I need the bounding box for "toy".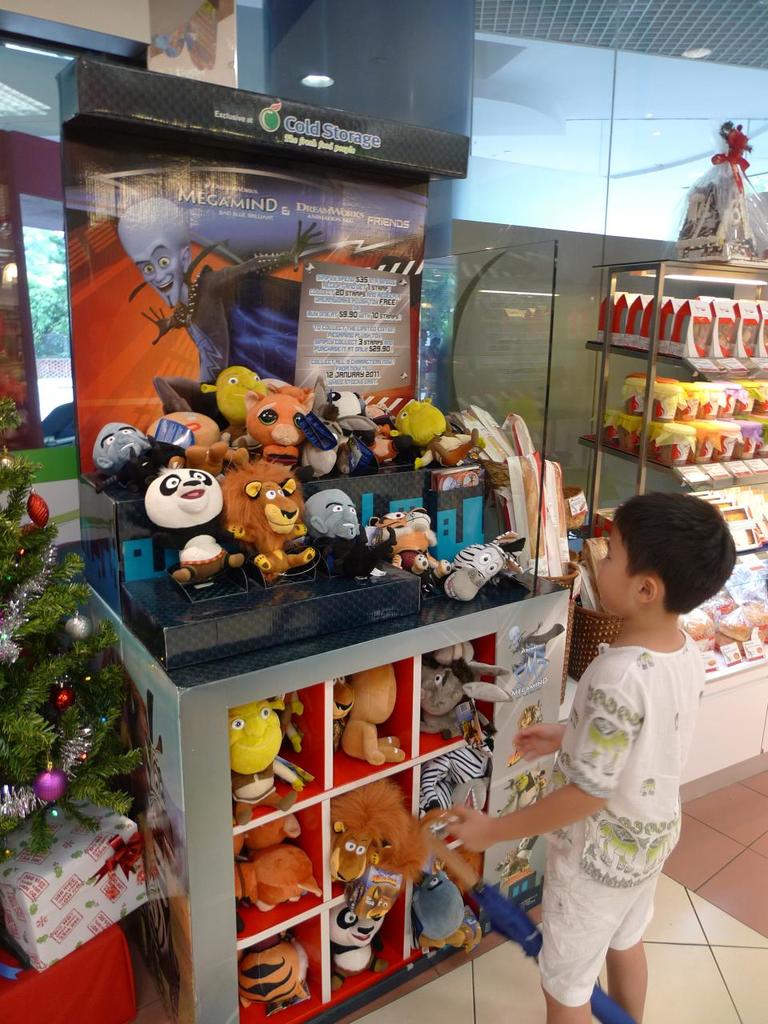
Here it is: (322, 776, 422, 885).
